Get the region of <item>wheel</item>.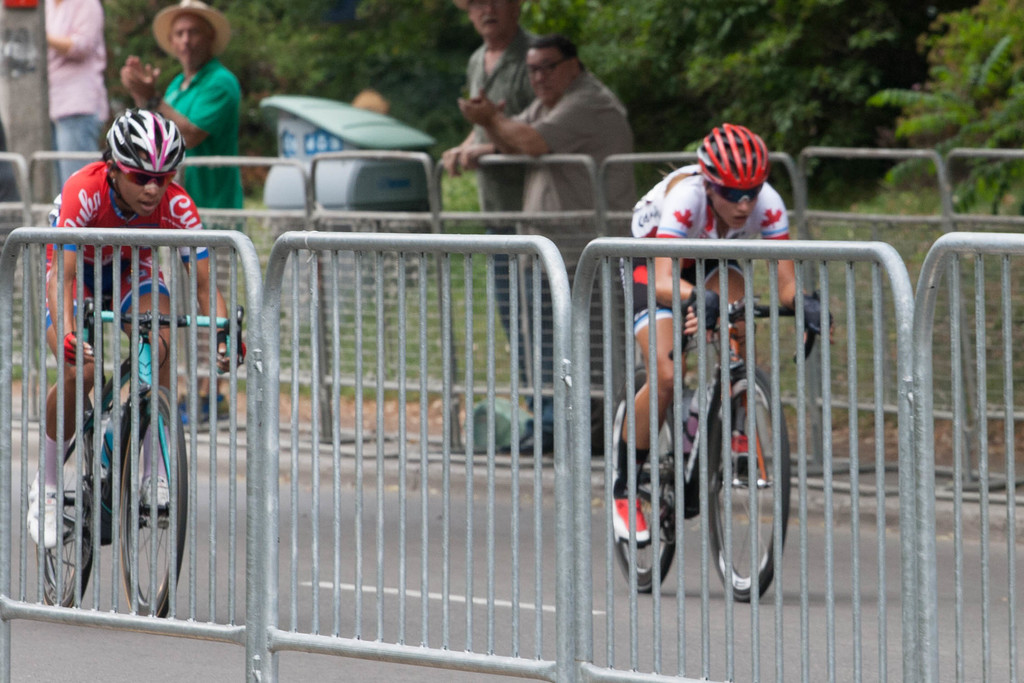
[42,415,106,606].
